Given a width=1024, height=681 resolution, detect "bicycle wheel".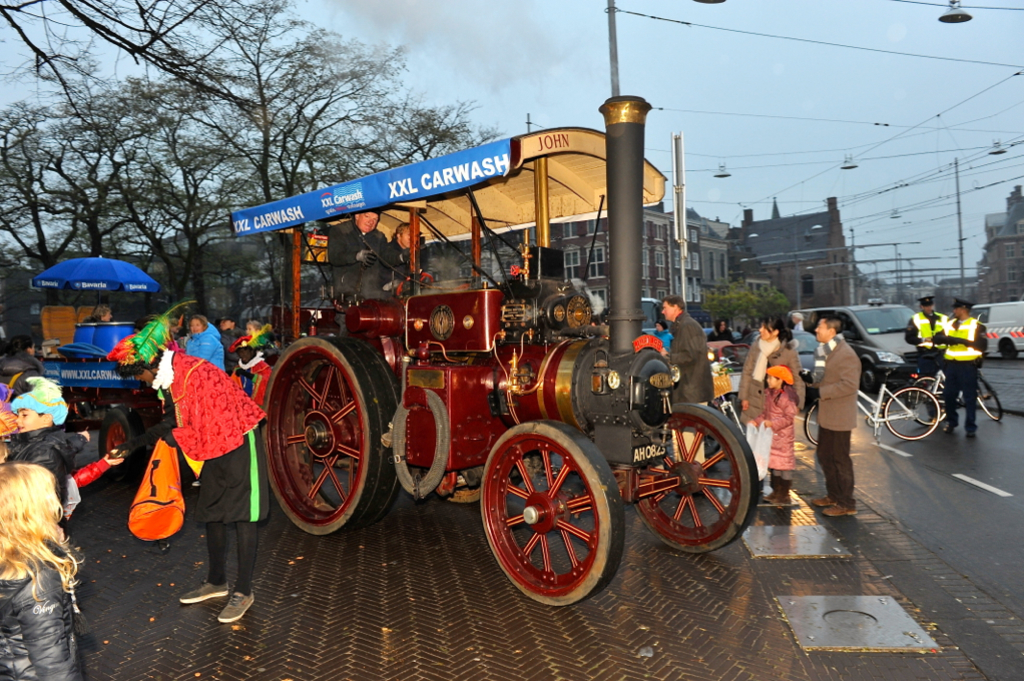
detection(802, 397, 822, 452).
